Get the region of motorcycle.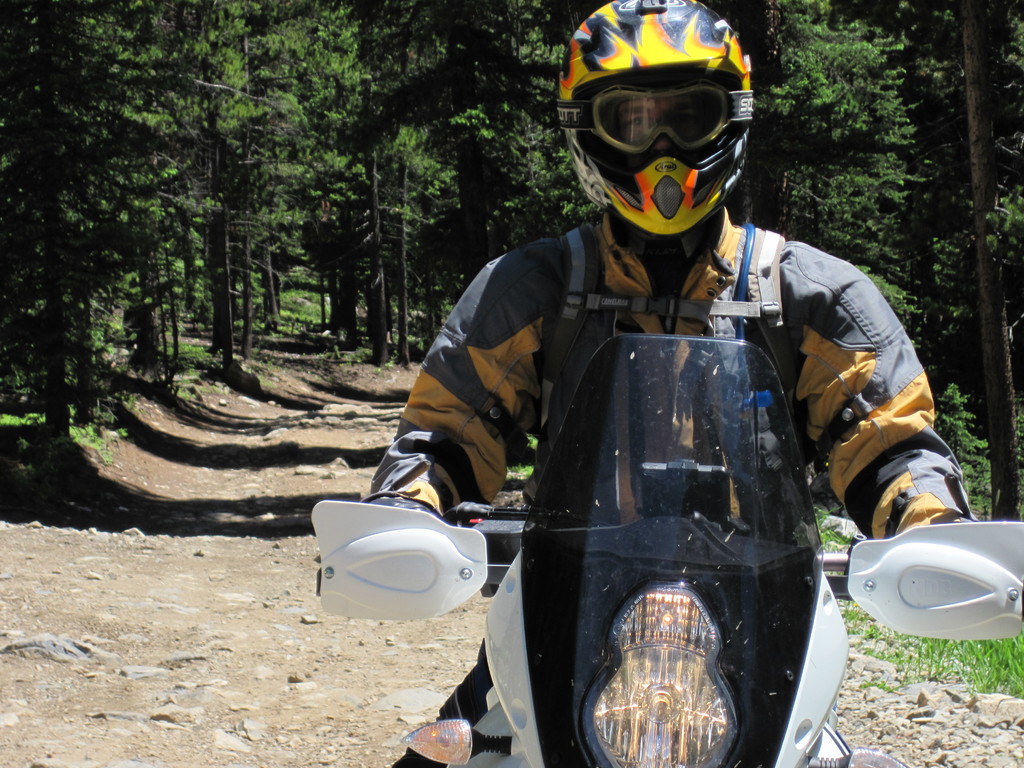
309 339 1023 767.
